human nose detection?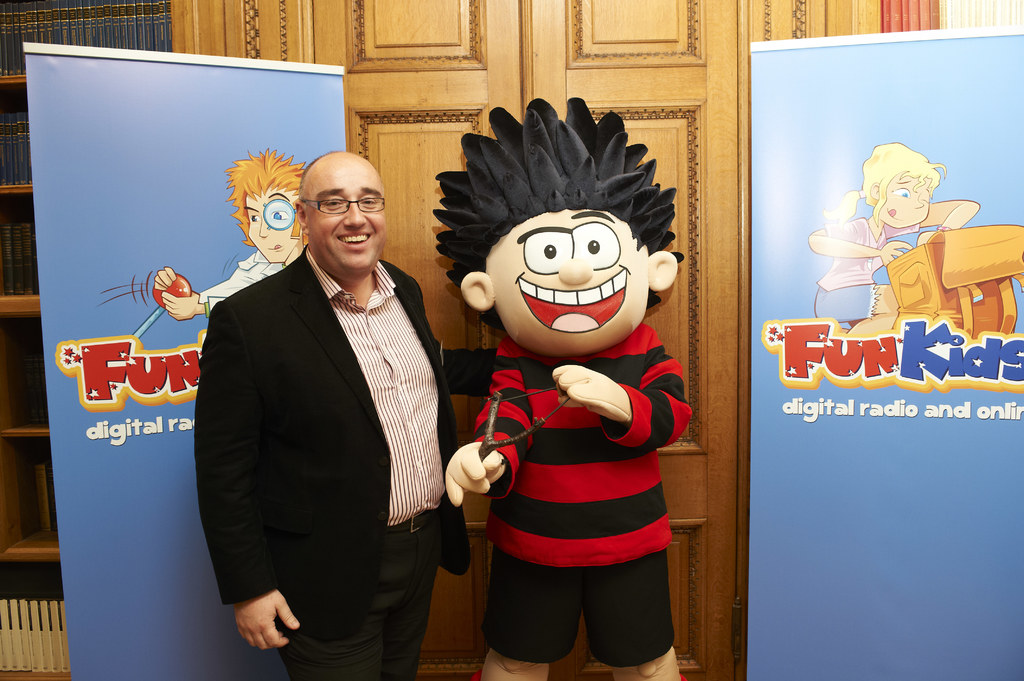
[x1=344, y1=198, x2=366, y2=230]
